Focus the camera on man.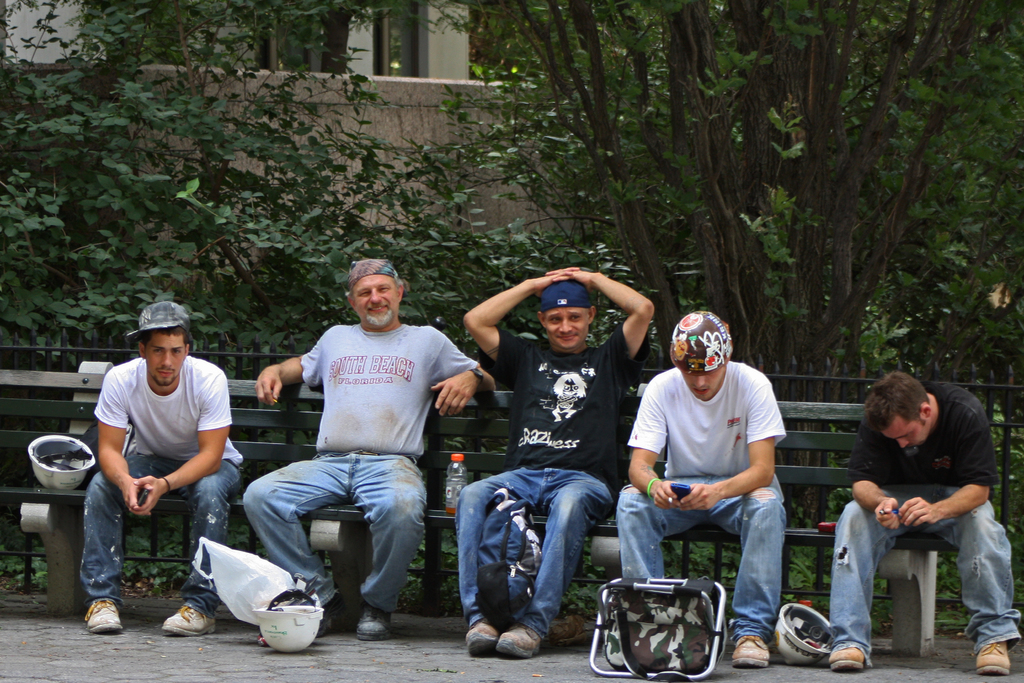
Focus region: <bbox>450, 267, 661, 659</bbox>.
